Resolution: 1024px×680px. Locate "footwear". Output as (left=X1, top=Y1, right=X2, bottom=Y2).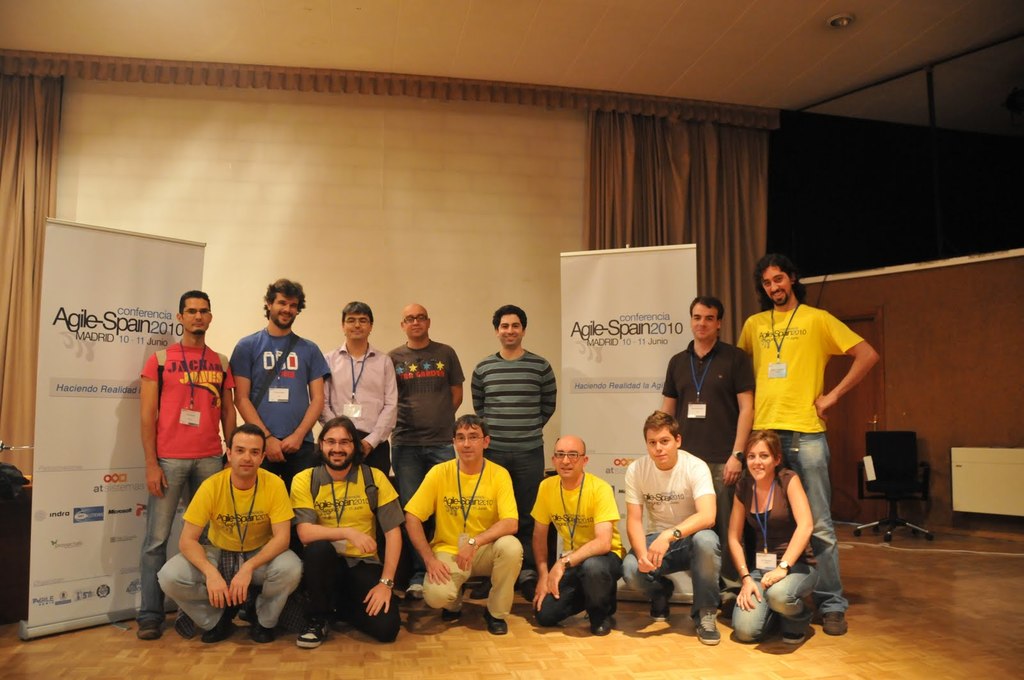
(left=299, top=621, right=329, bottom=649).
